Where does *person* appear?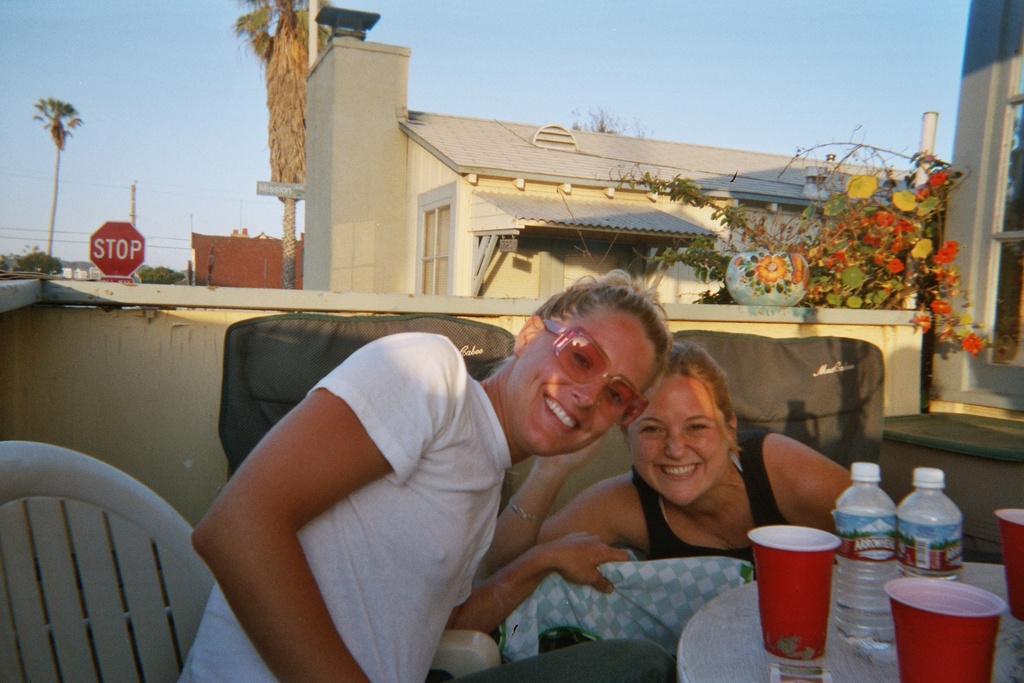
Appears at box(489, 346, 854, 570).
